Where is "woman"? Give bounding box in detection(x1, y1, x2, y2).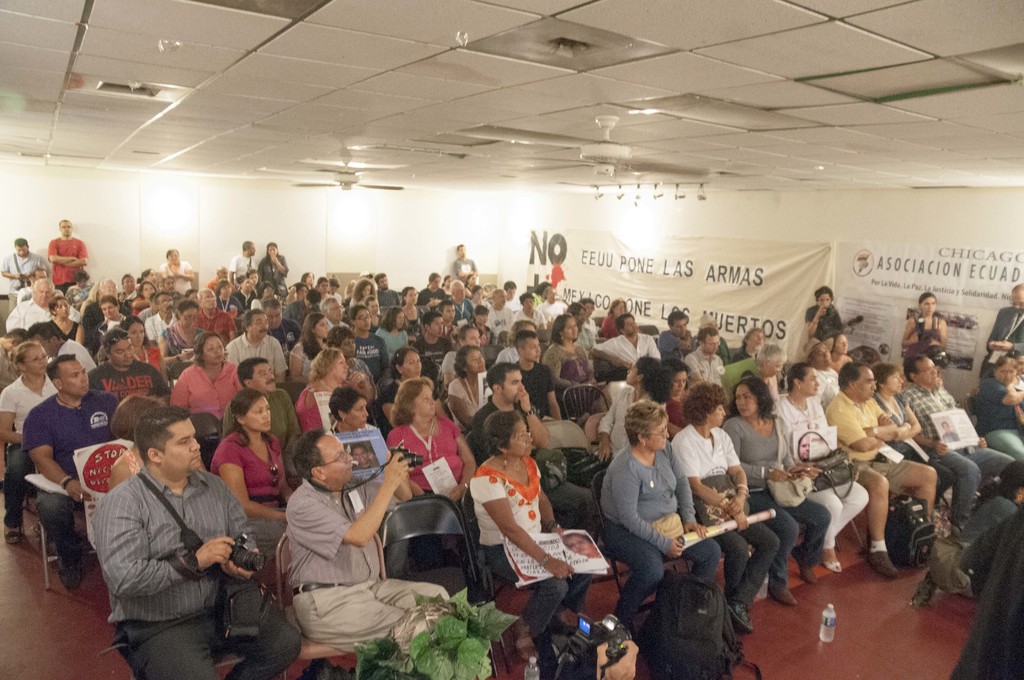
detection(389, 373, 476, 506).
